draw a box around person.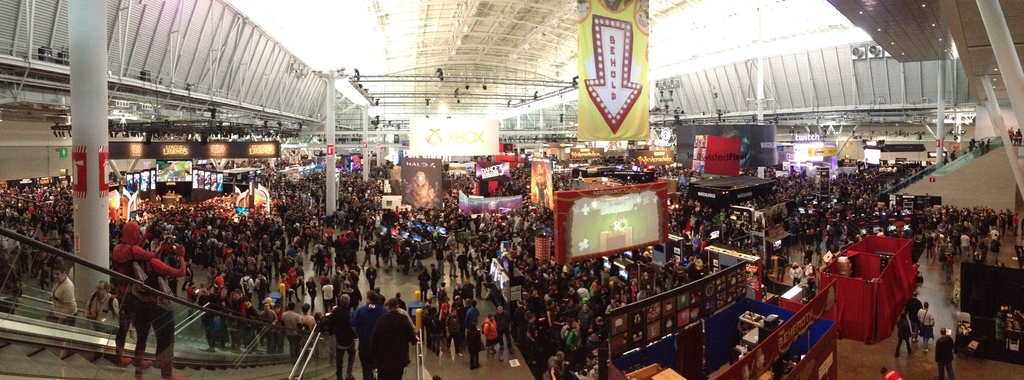
0/175/74/254.
